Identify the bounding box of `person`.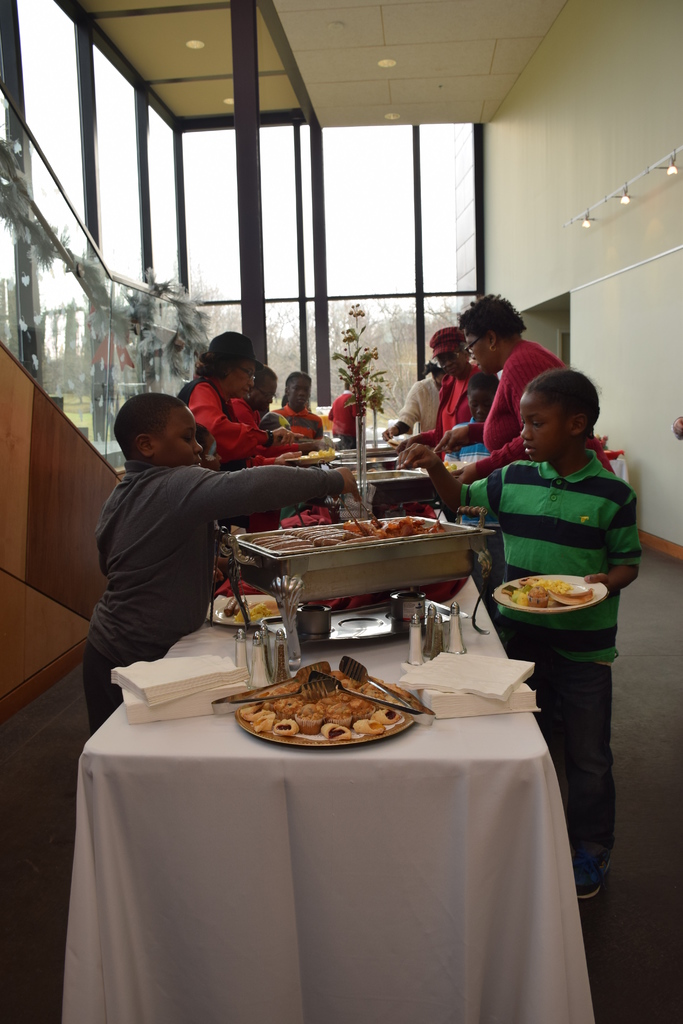
bbox=(166, 328, 290, 559).
